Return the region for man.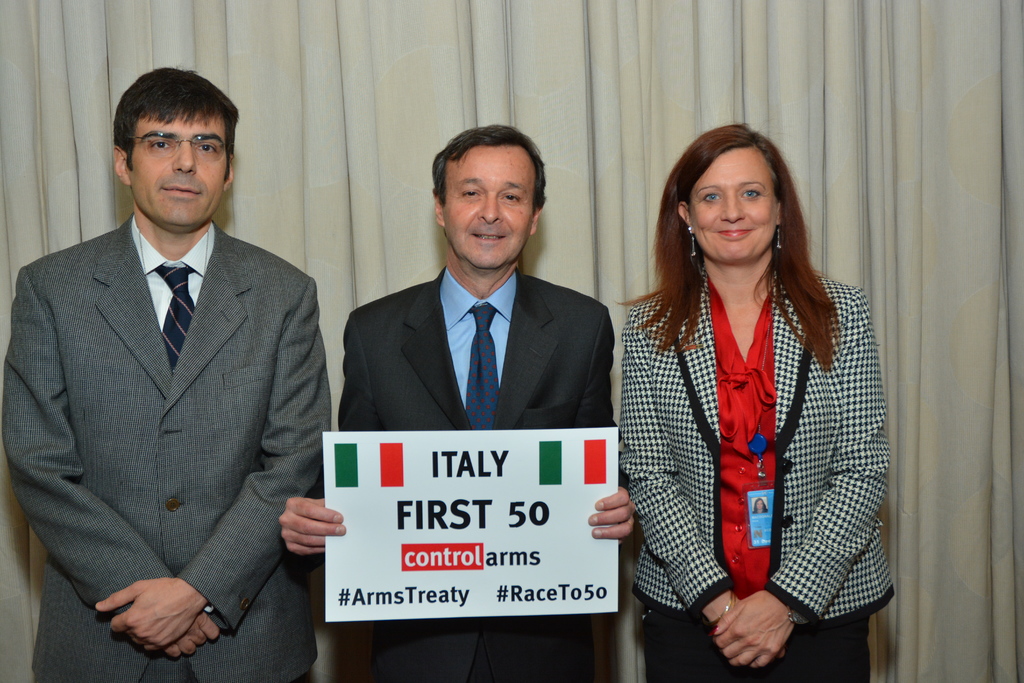
box=[4, 60, 330, 662].
